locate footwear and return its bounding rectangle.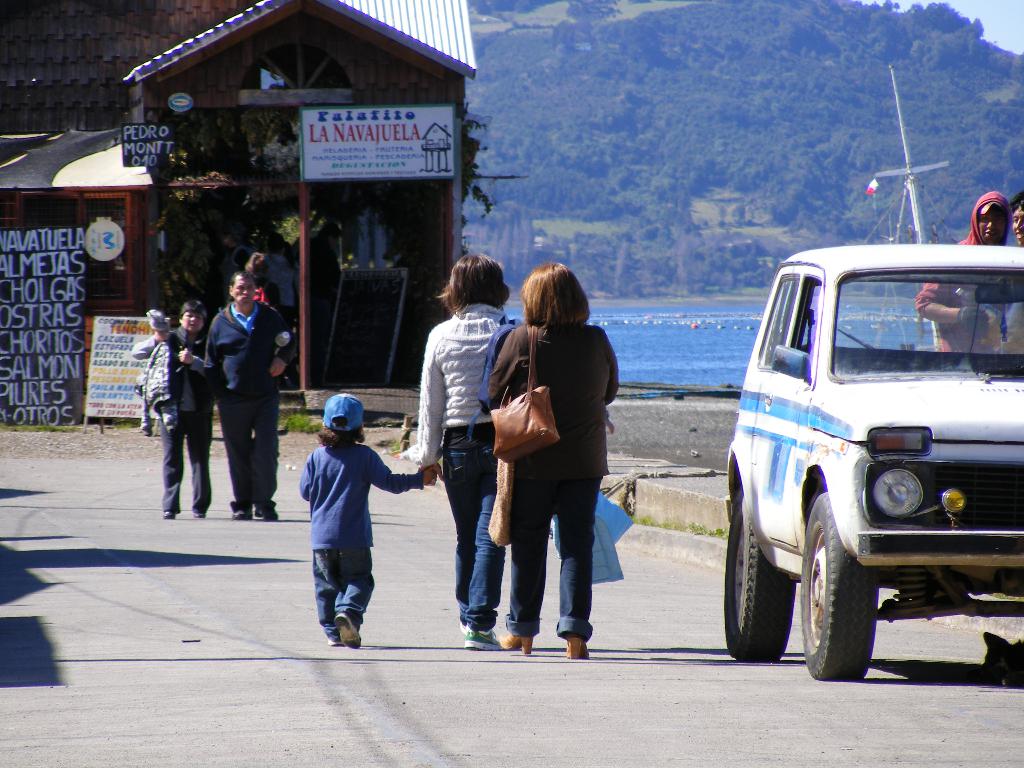
x1=462 y1=624 x2=504 y2=650.
